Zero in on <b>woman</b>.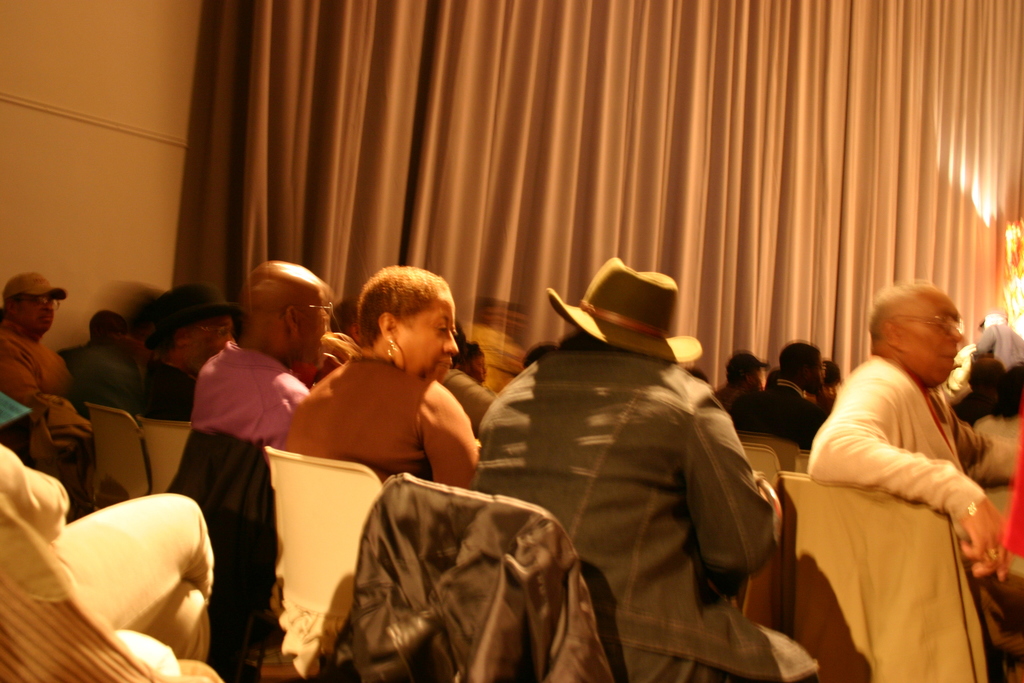
Zeroed in: BBox(265, 270, 522, 536).
